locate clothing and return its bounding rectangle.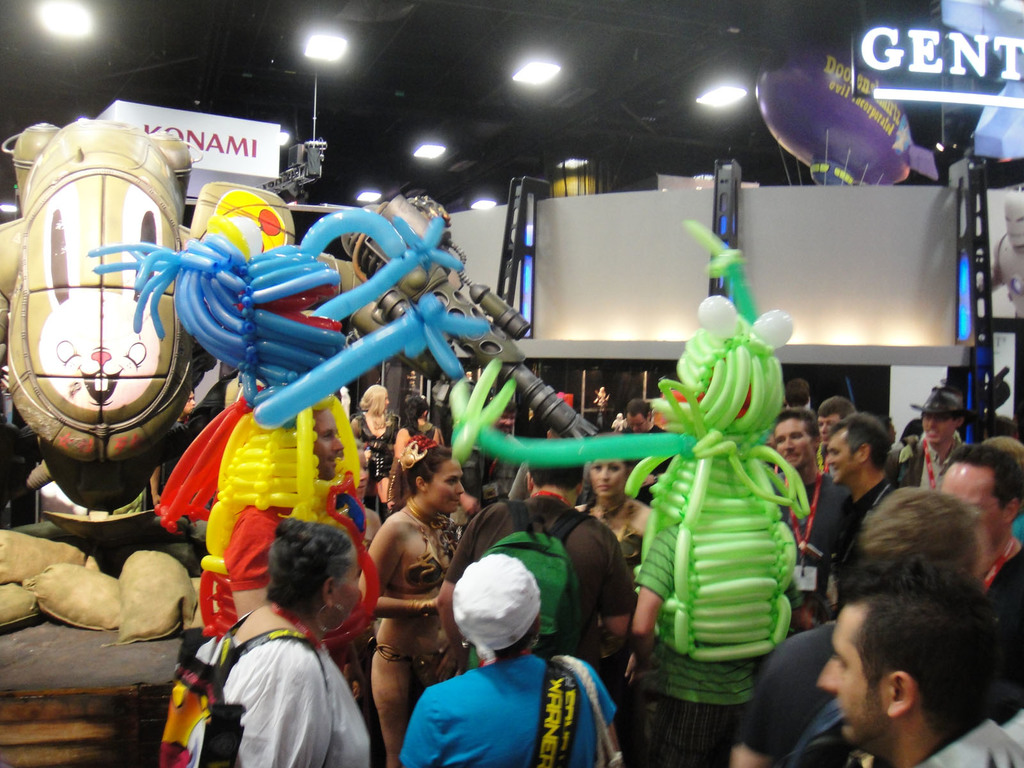
locate(983, 542, 1023, 714).
